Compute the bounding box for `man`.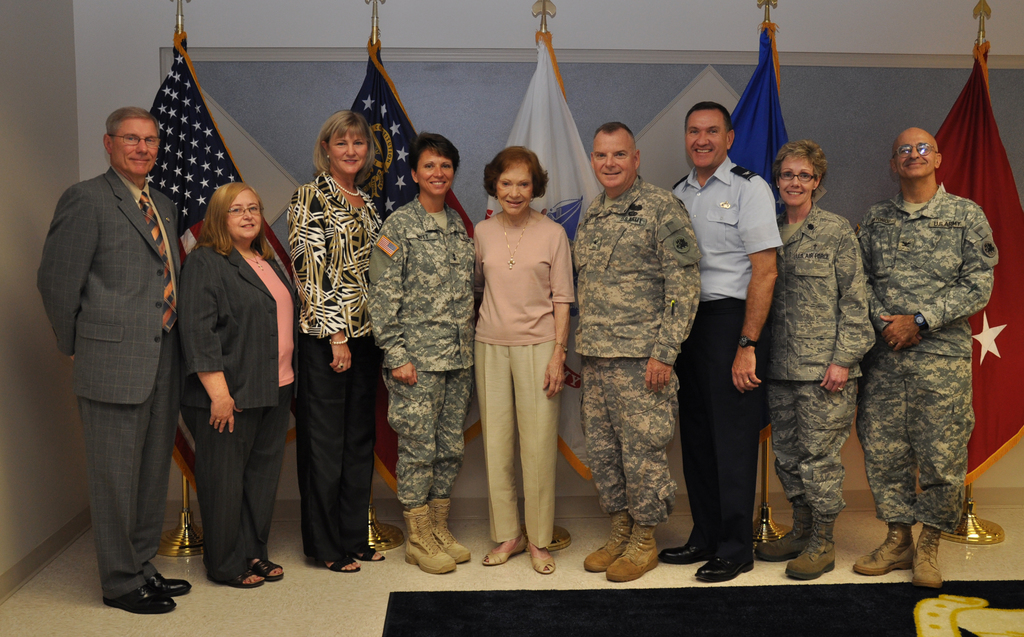
(x1=851, y1=128, x2=1004, y2=603).
